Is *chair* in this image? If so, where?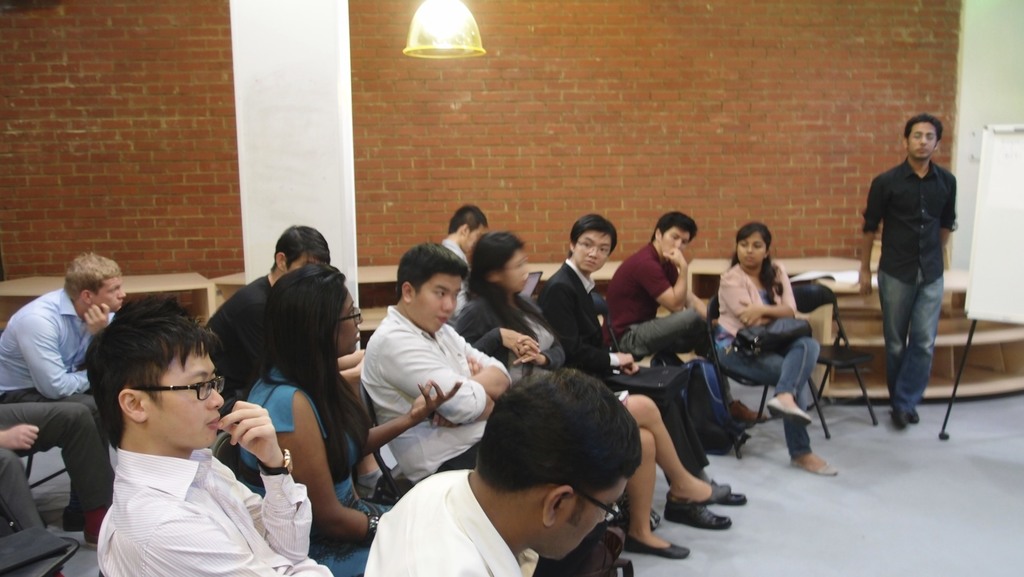
Yes, at bbox=[755, 282, 880, 436].
